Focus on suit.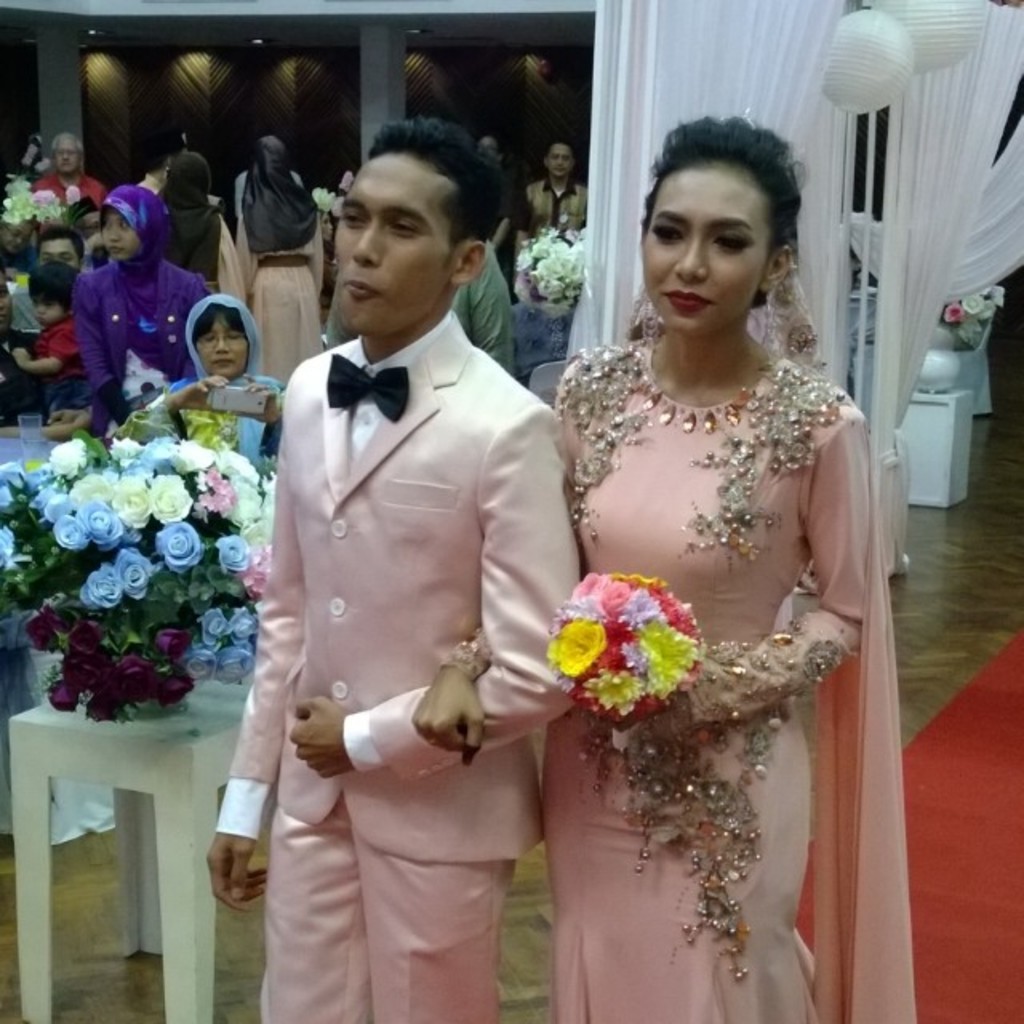
Focused at BBox(224, 165, 586, 1005).
